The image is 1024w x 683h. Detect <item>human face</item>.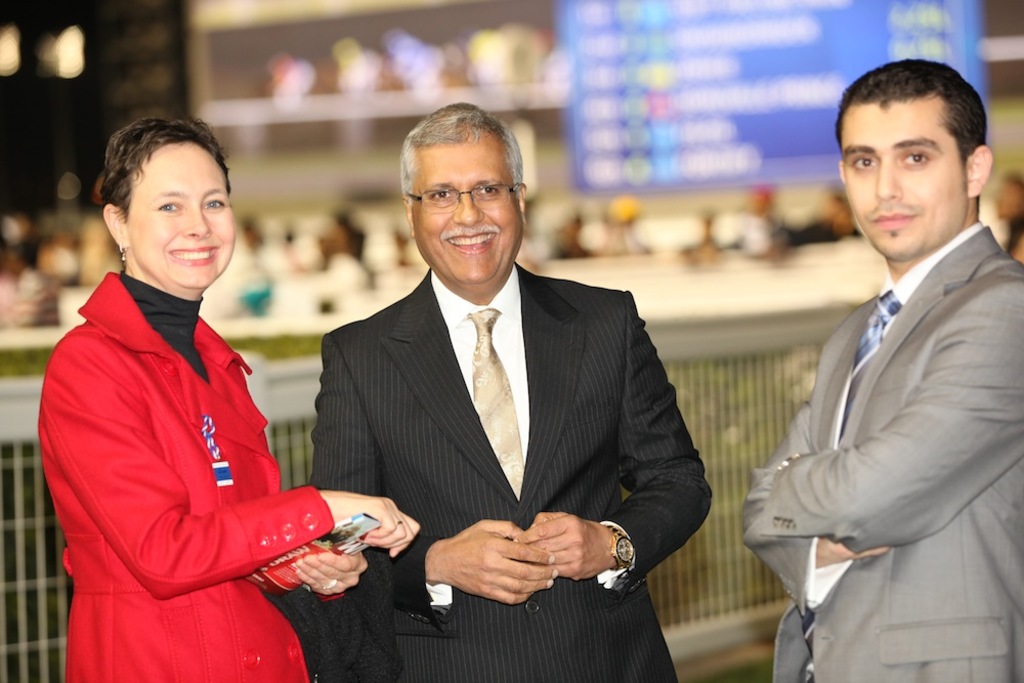
Detection: [847,101,966,259].
